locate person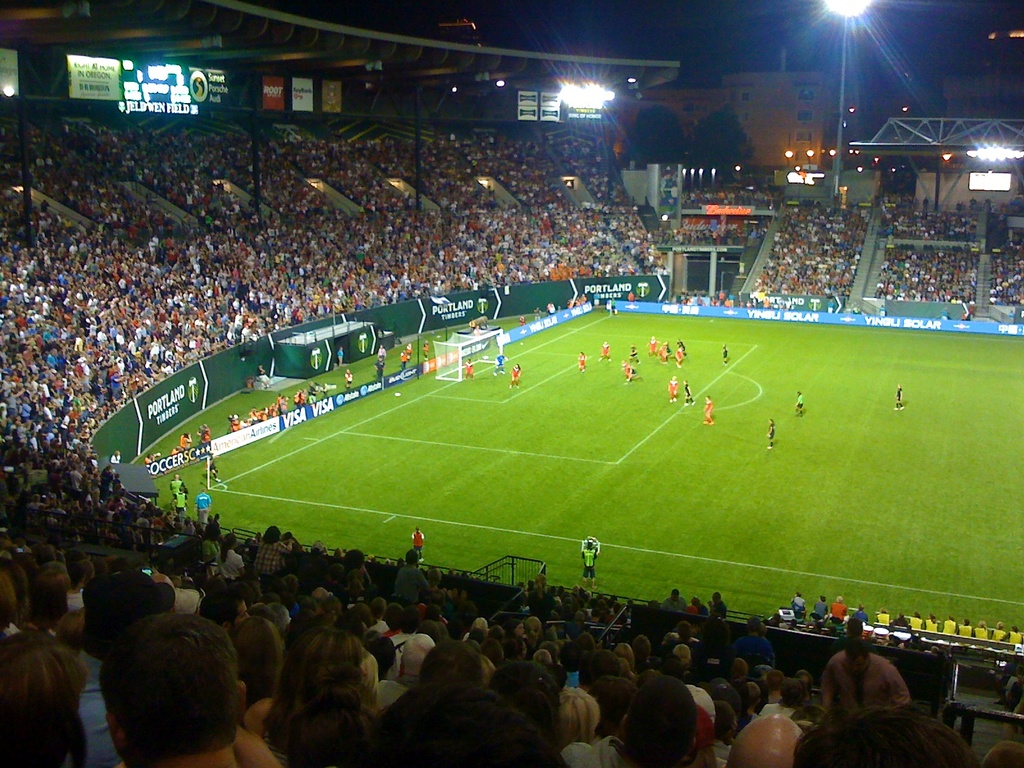
[left=173, top=488, right=189, bottom=515]
